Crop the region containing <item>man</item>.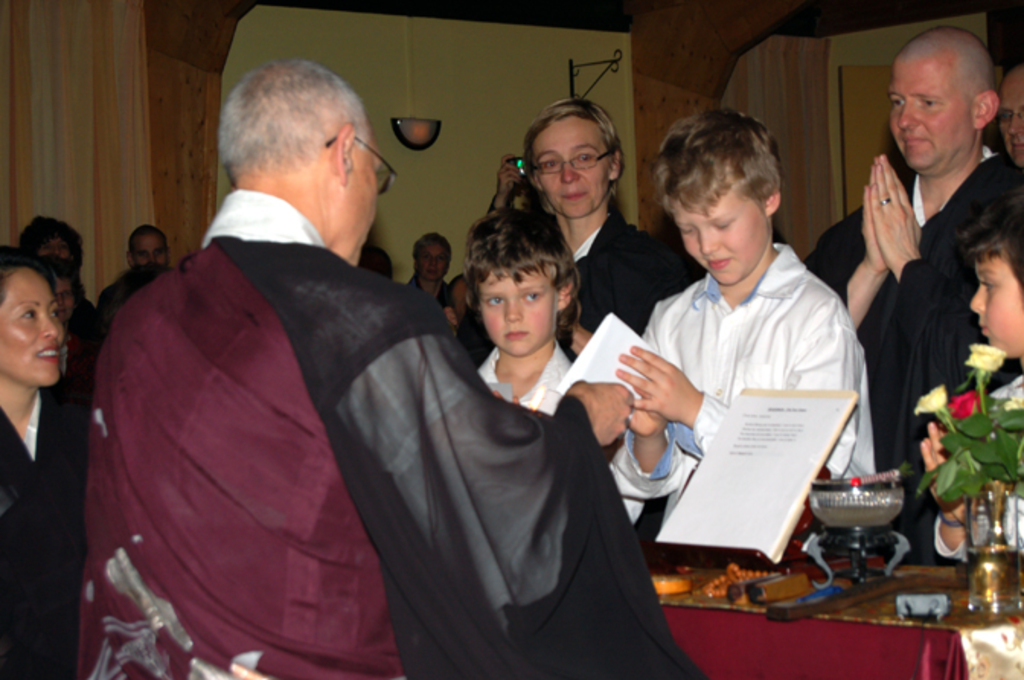
Crop region: BBox(494, 102, 702, 363).
